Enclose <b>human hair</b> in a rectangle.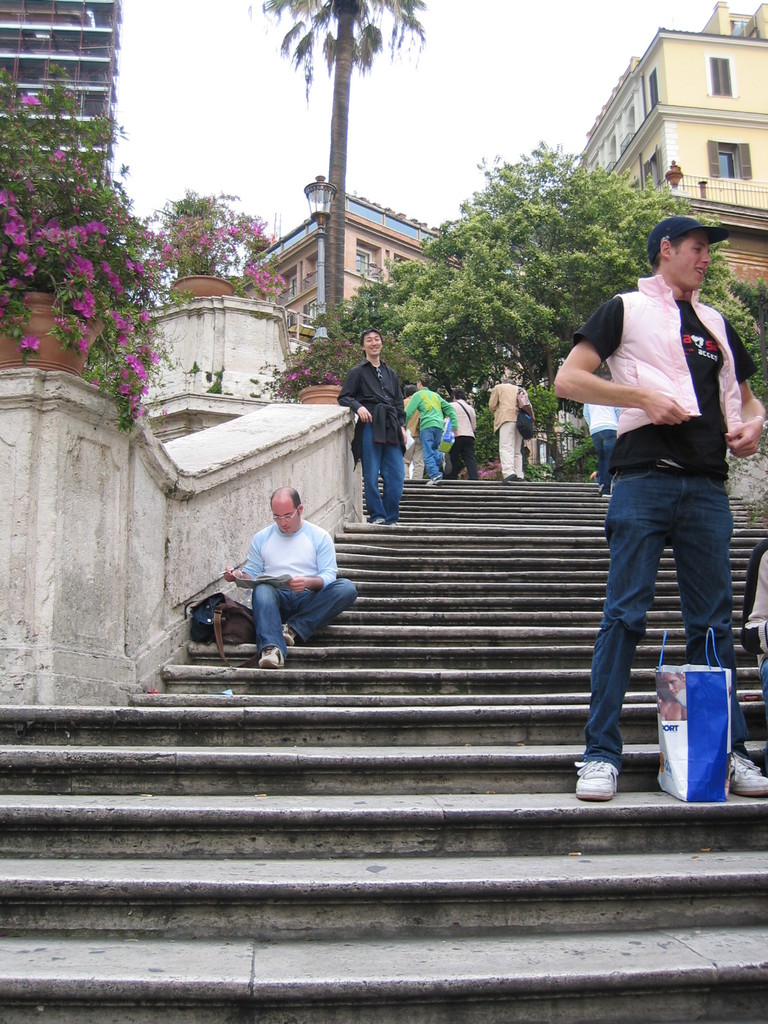
left=419, top=378, right=431, bottom=385.
